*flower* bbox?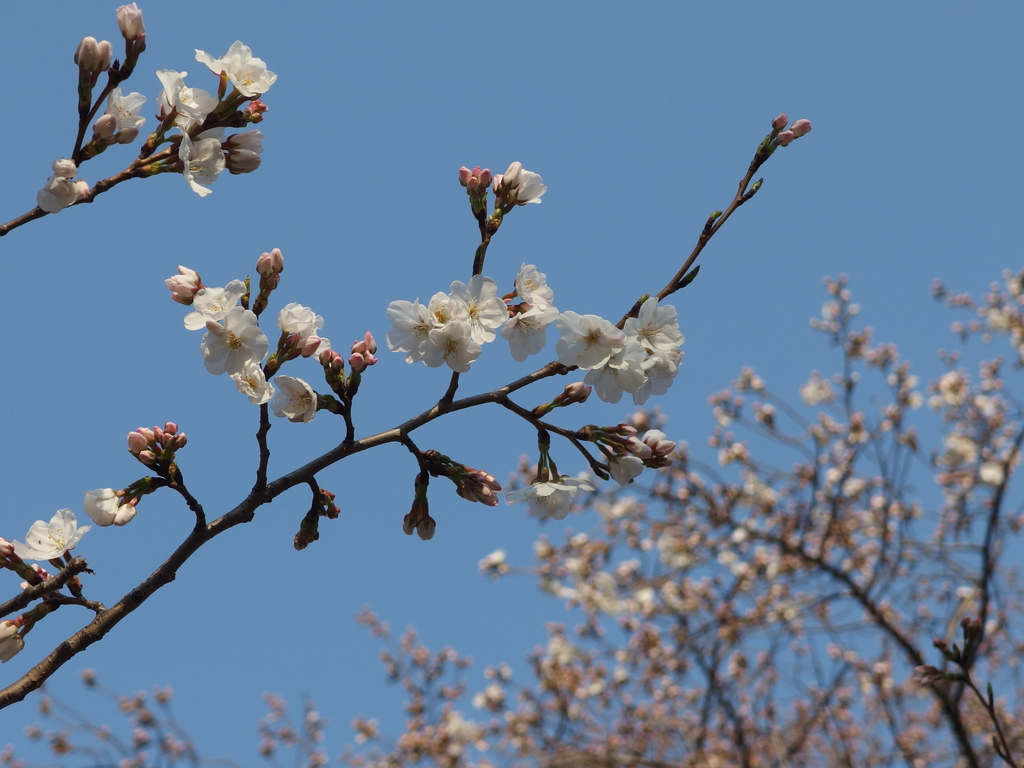
97:80:157:131
